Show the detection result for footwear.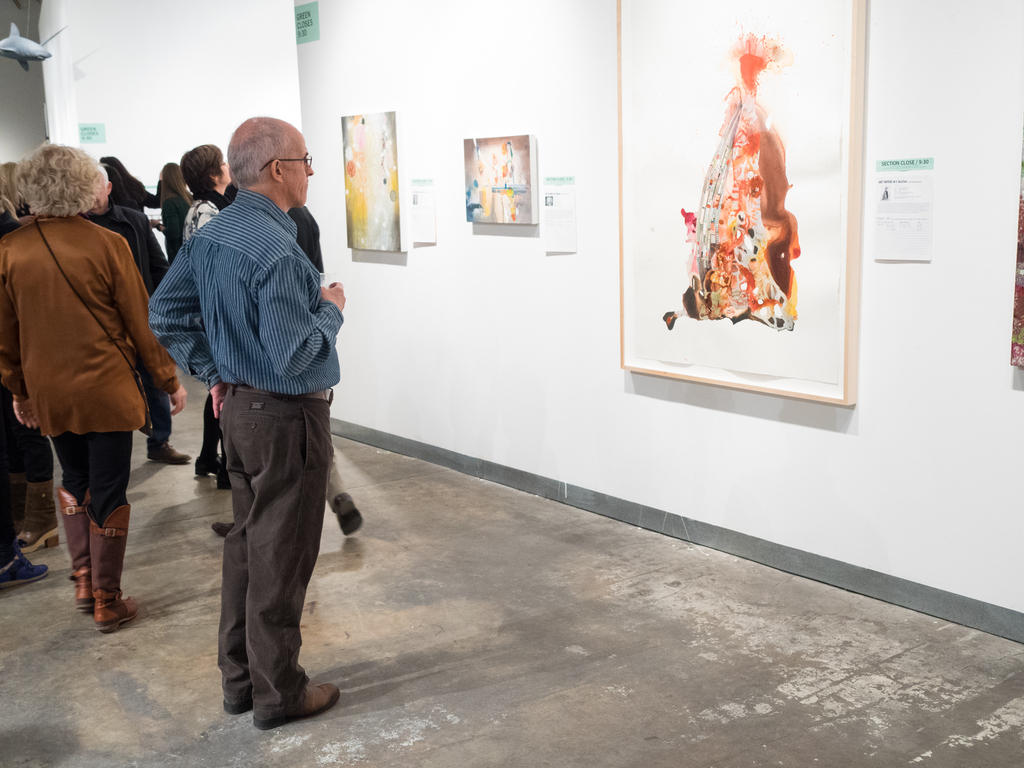
<region>252, 685, 339, 739</region>.
